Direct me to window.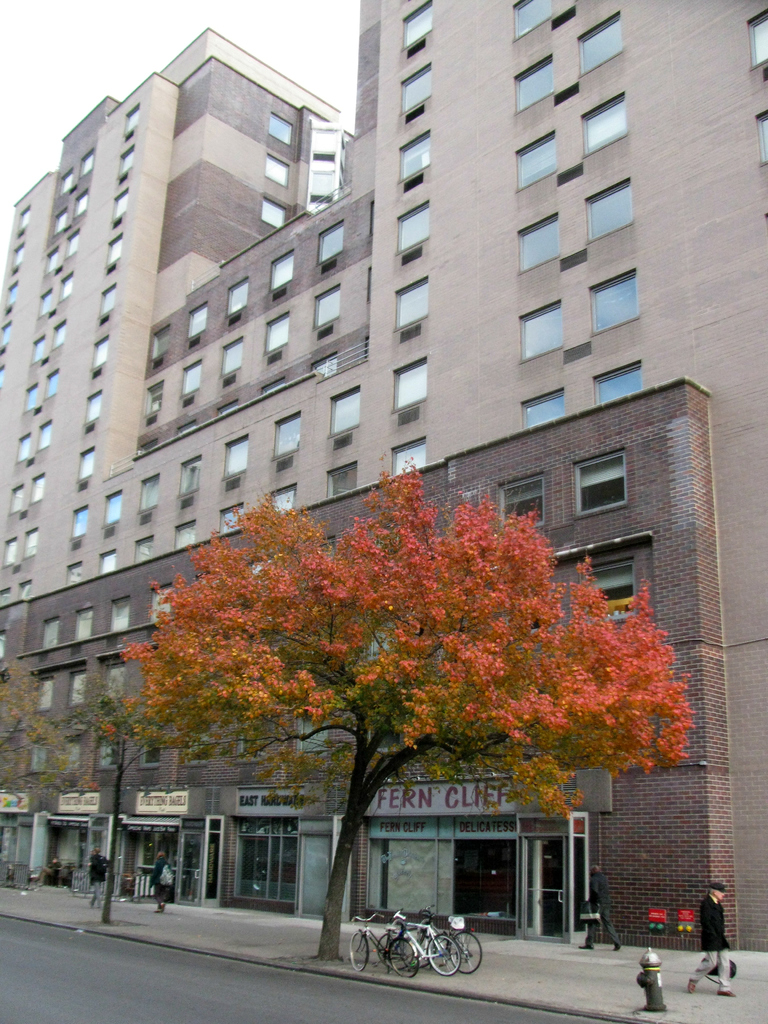
Direction: crop(265, 312, 291, 353).
